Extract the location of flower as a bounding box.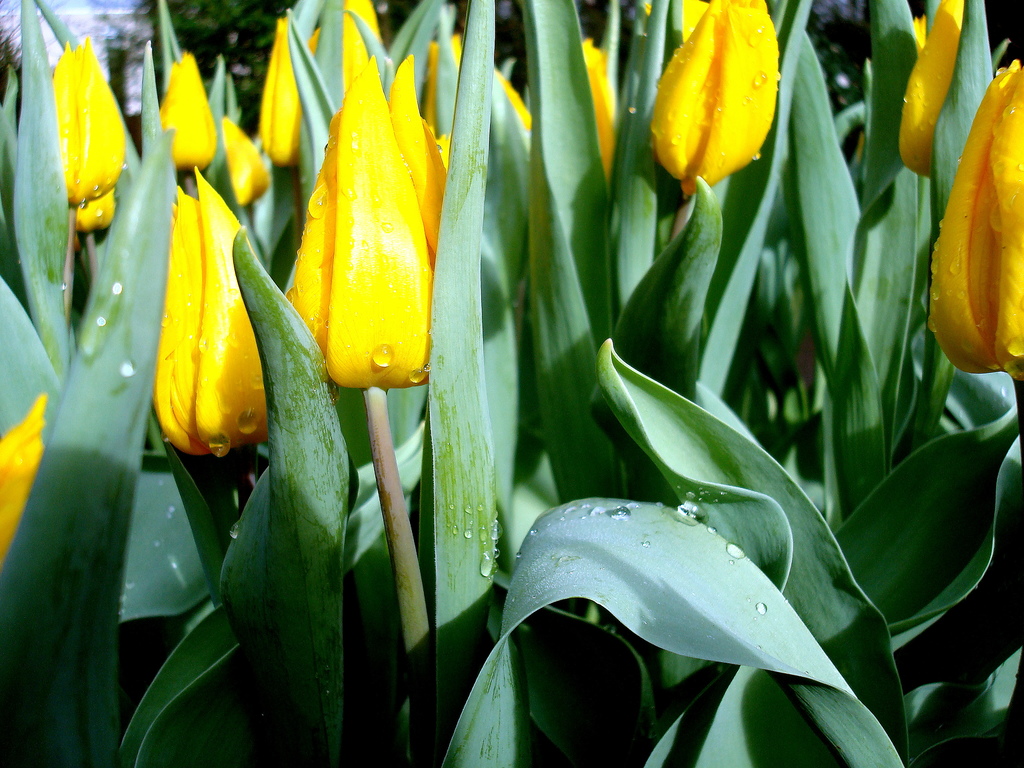
select_region(0, 392, 44, 583).
